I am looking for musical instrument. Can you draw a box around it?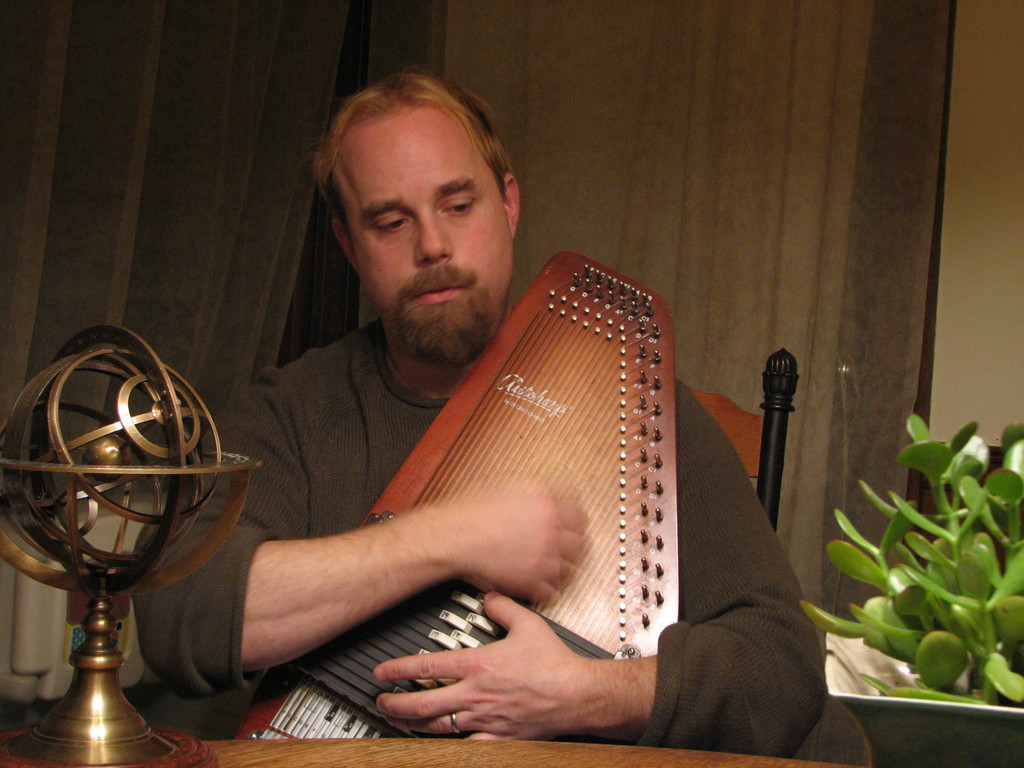
Sure, the bounding box is {"x1": 169, "y1": 243, "x2": 733, "y2": 731}.
